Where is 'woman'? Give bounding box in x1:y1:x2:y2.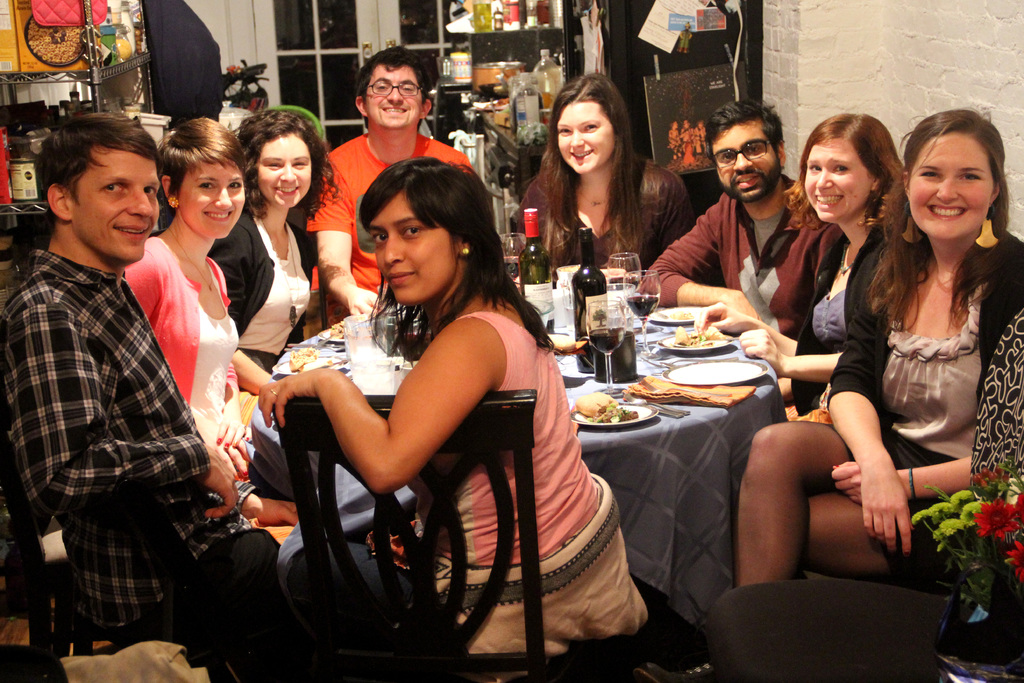
126:117:293:495.
